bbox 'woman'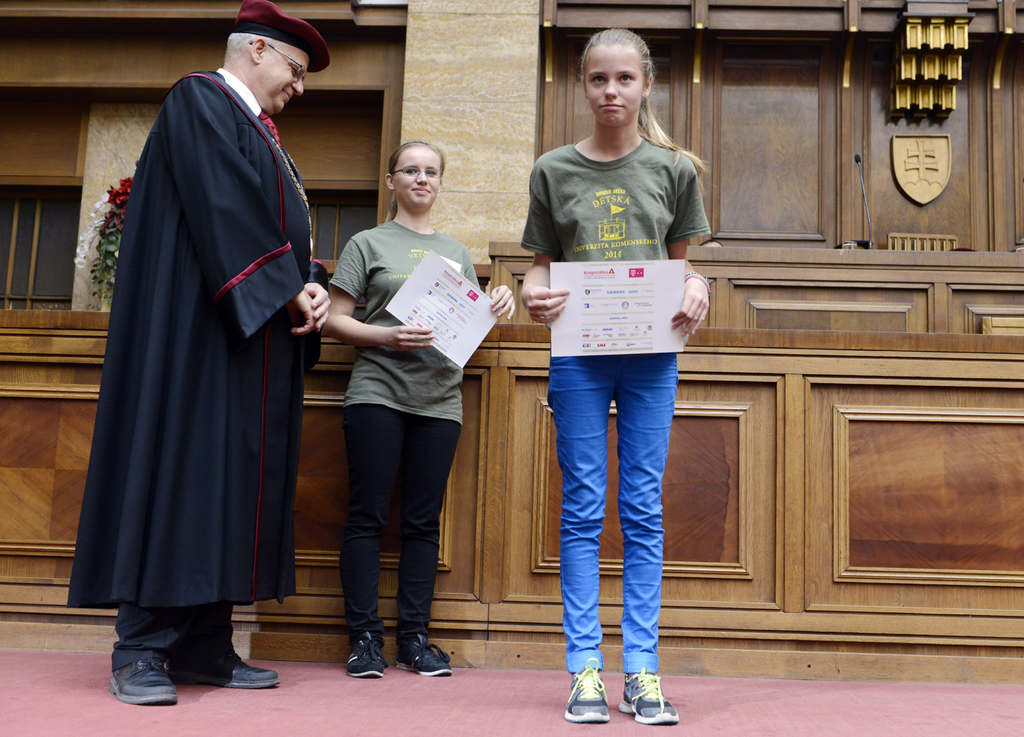
509:25:715:728
